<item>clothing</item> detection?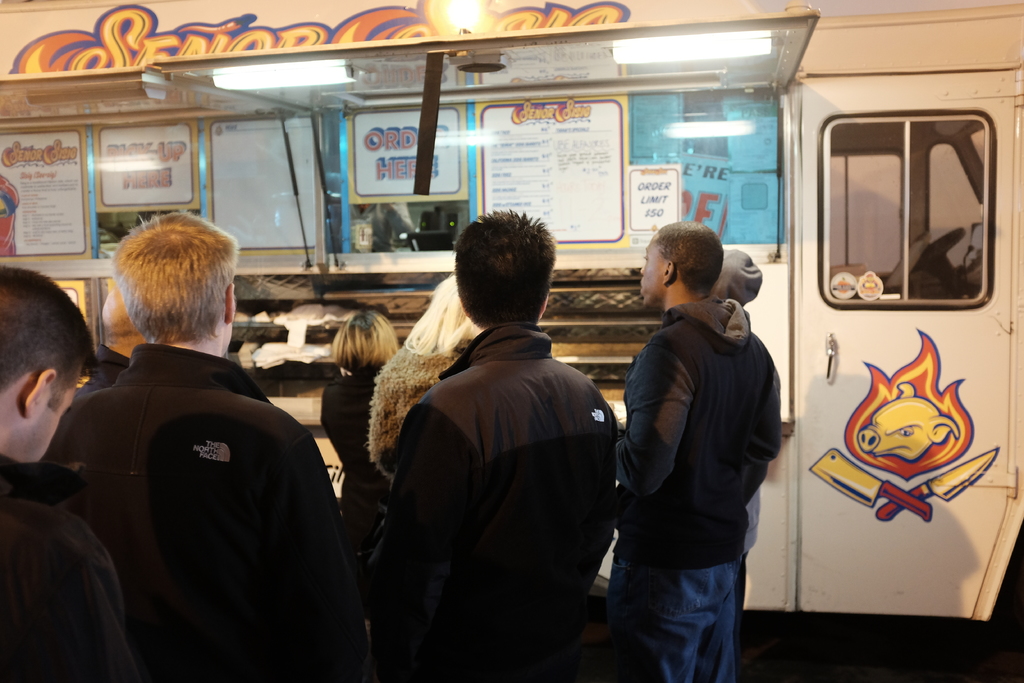
317, 355, 392, 628
